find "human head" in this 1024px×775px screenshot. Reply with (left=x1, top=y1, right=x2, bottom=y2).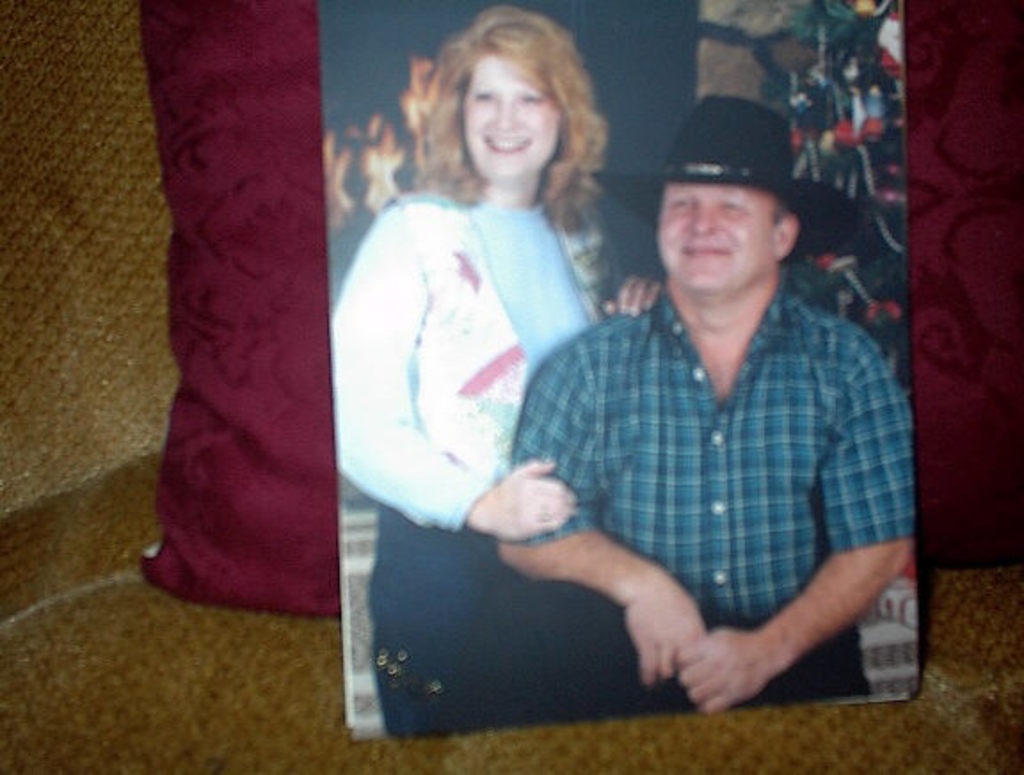
(left=656, top=94, right=800, bottom=302).
